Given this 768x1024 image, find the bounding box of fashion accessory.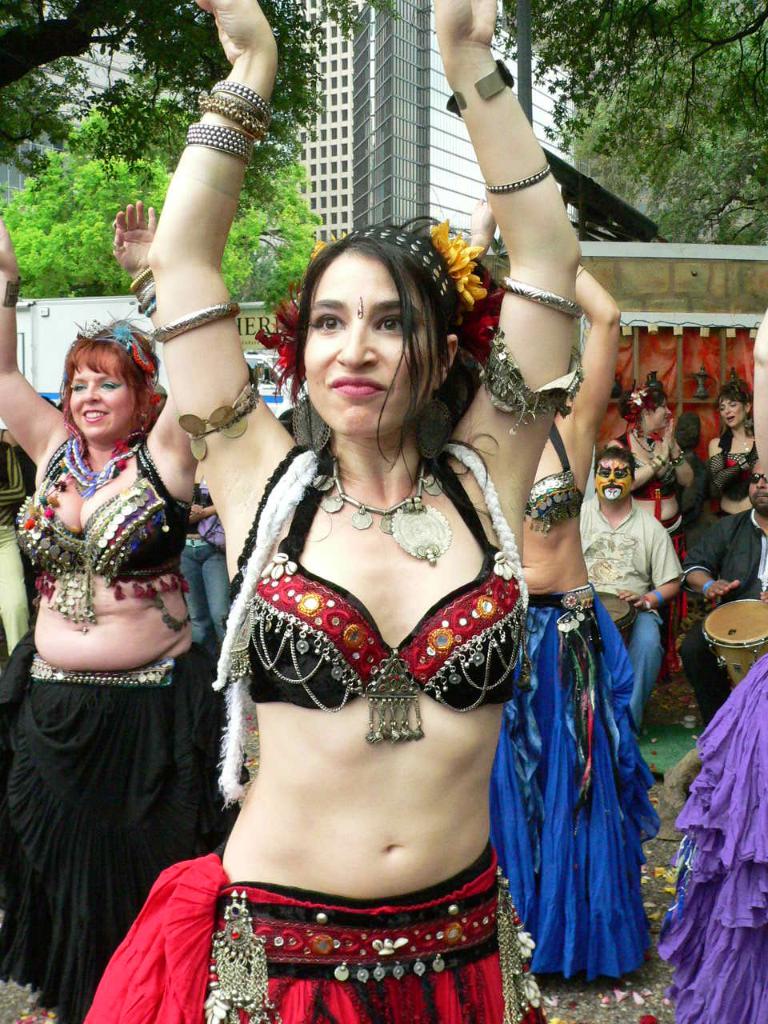
Rect(503, 606, 552, 862).
